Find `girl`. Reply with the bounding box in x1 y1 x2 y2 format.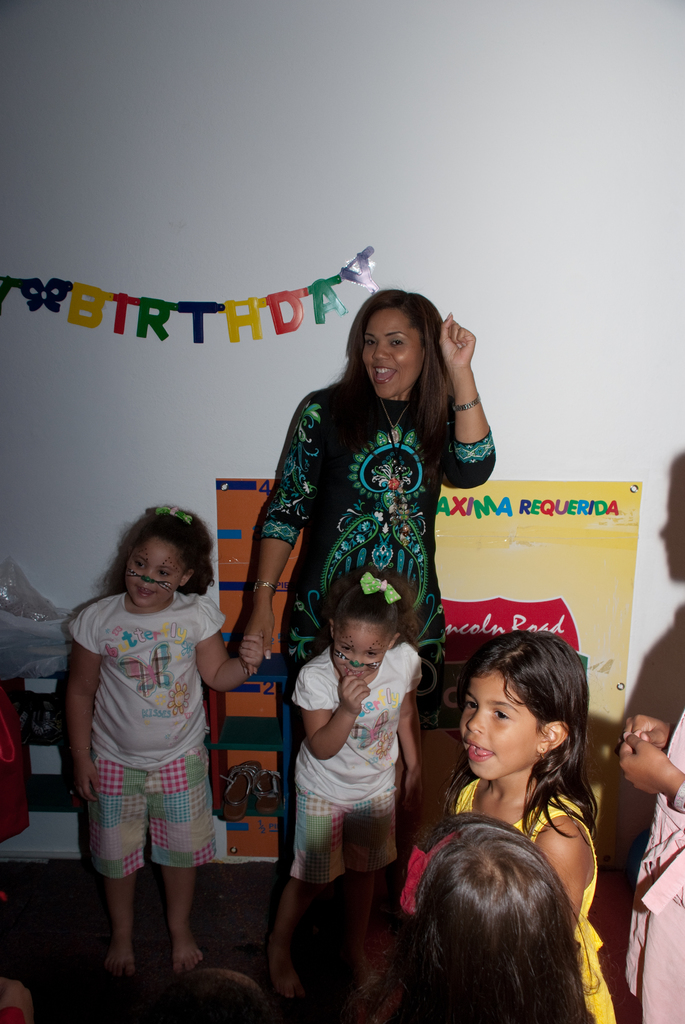
59 503 264 986.
